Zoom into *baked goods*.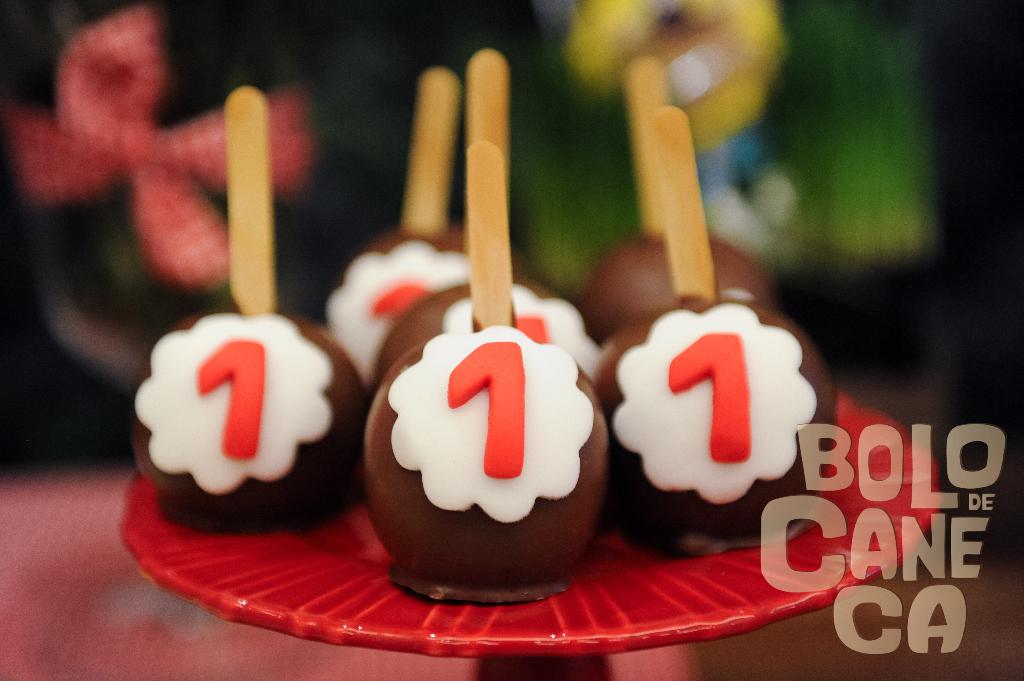
Zoom target: (600,289,842,554).
